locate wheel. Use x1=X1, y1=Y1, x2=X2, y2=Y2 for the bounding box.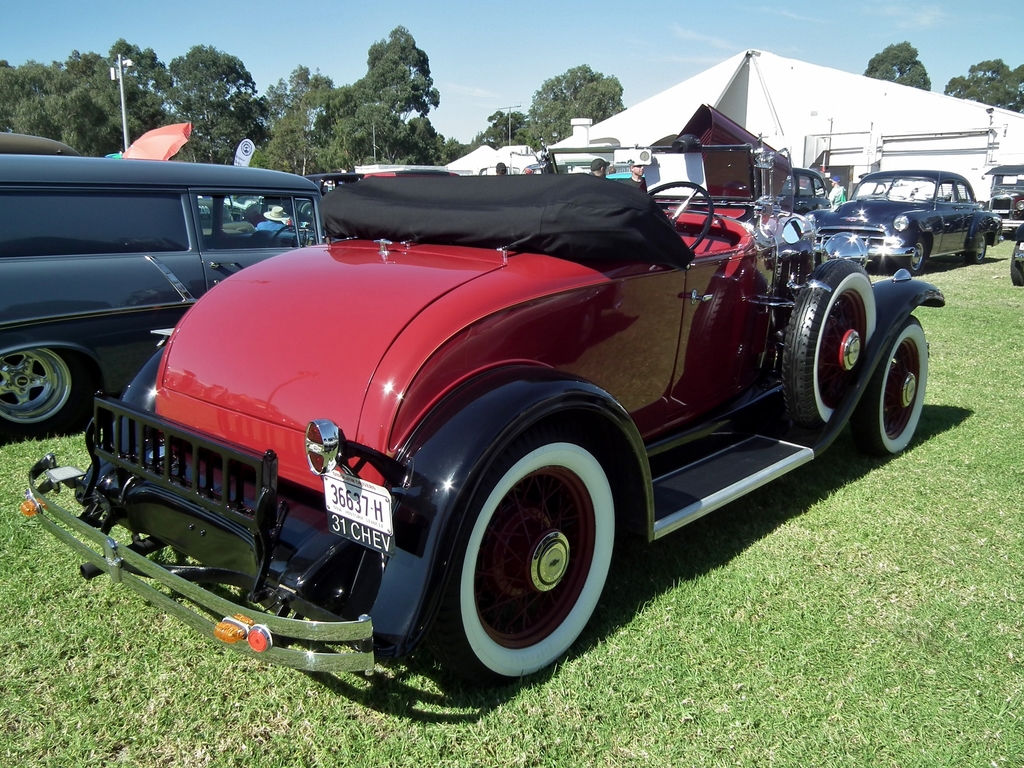
x1=870, y1=312, x2=928, y2=456.
